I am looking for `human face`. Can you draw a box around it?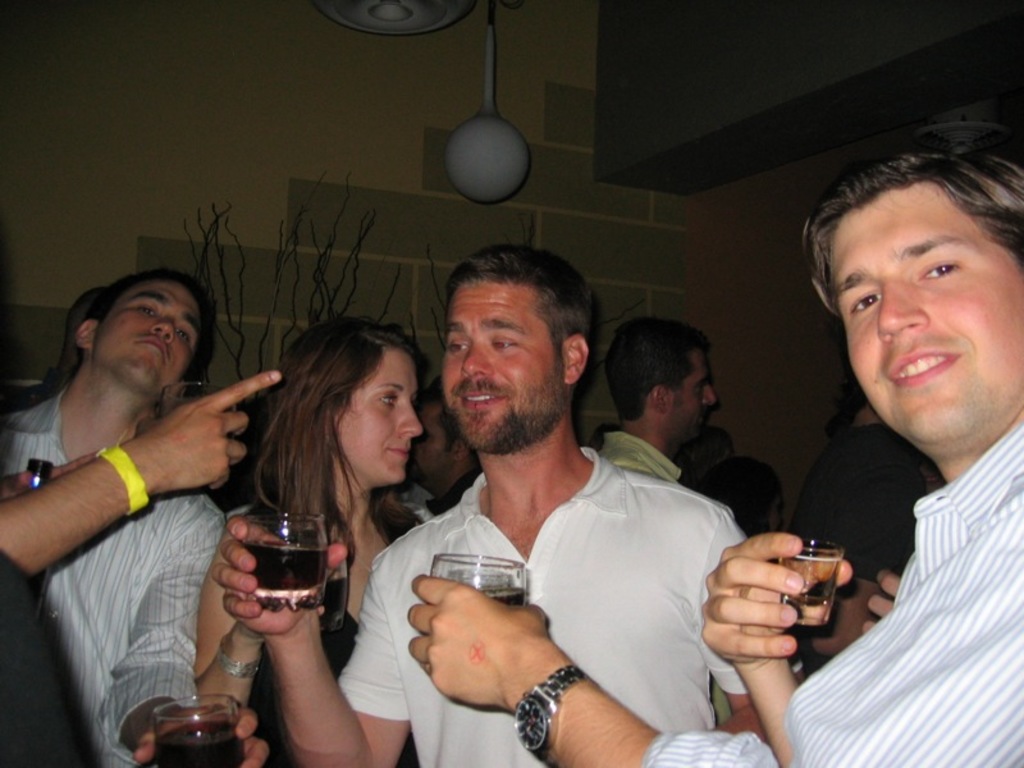
Sure, the bounding box is Rect(443, 283, 554, 444).
